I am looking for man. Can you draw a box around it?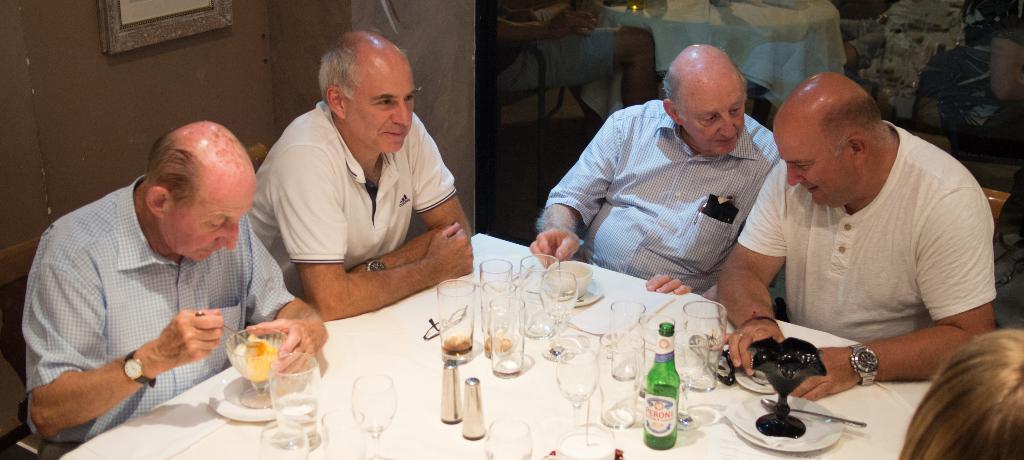
Sure, the bounding box is [20,120,325,459].
